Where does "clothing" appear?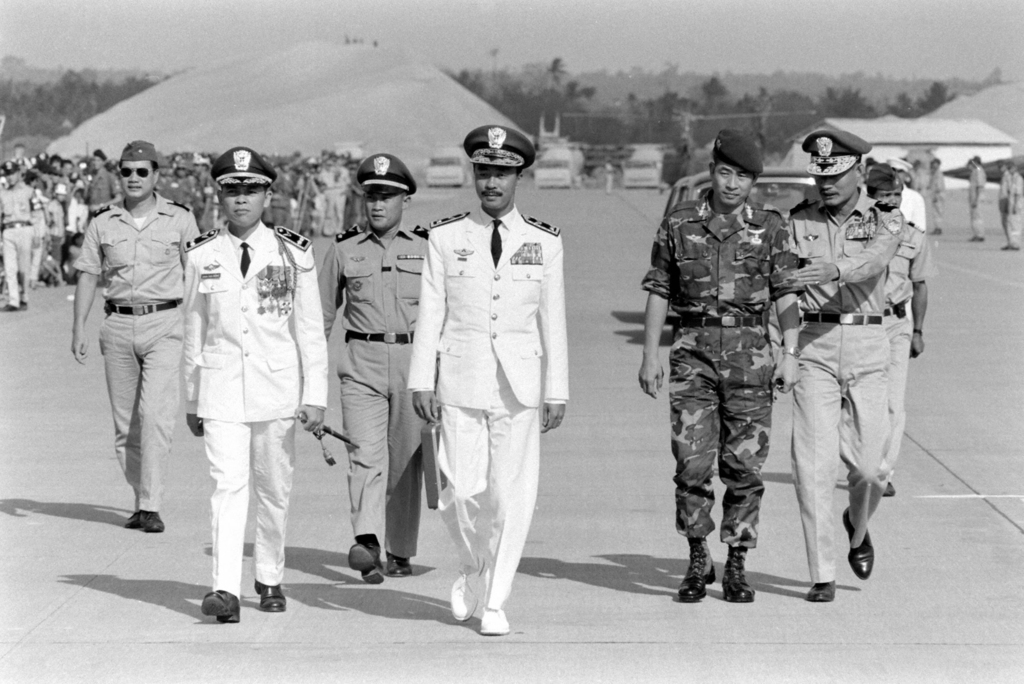
Appears at Rect(178, 221, 326, 599).
